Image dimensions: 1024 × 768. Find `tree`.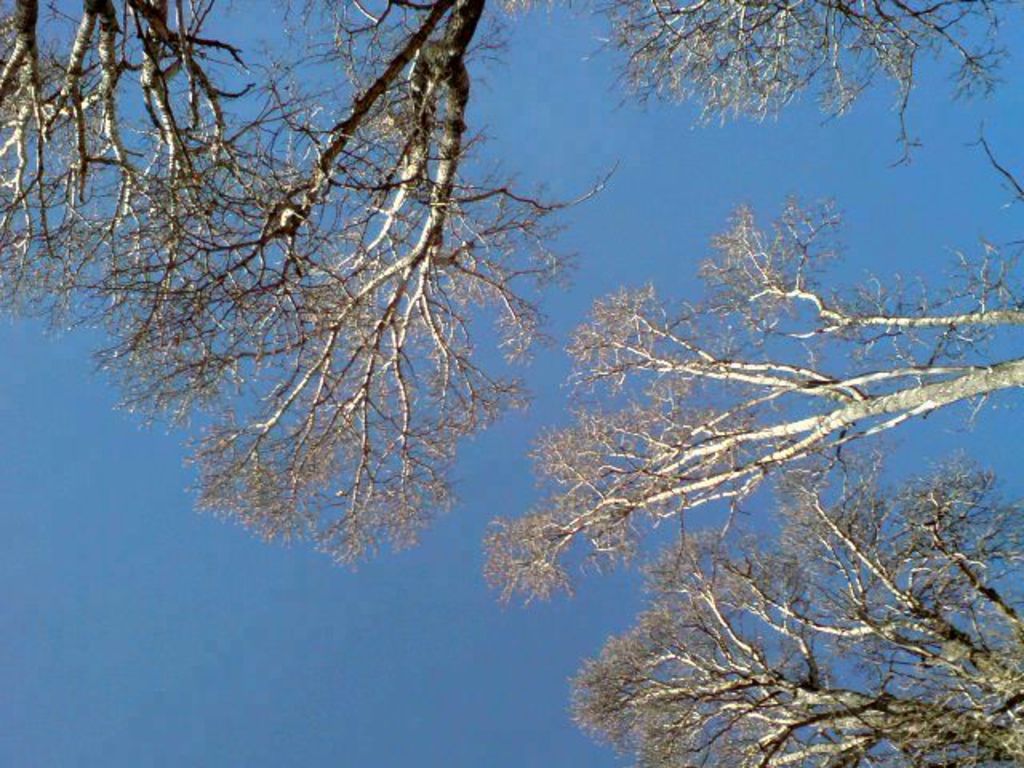
<box>482,182,1022,618</box>.
